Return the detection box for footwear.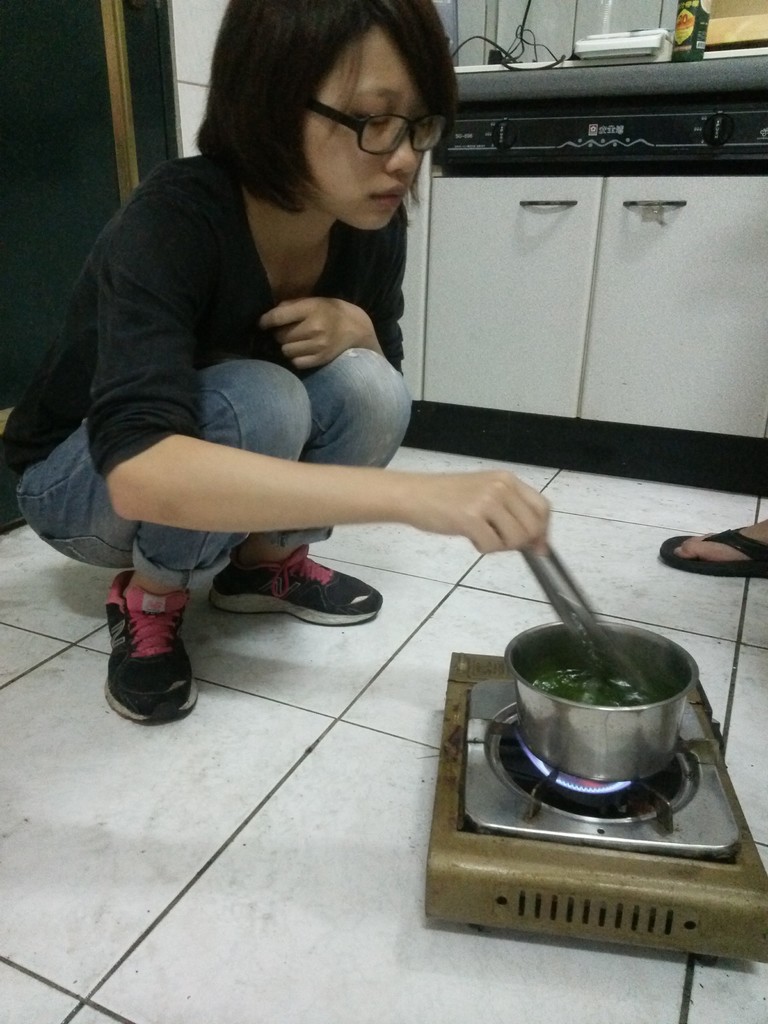
box=[99, 577, 200, 741].
